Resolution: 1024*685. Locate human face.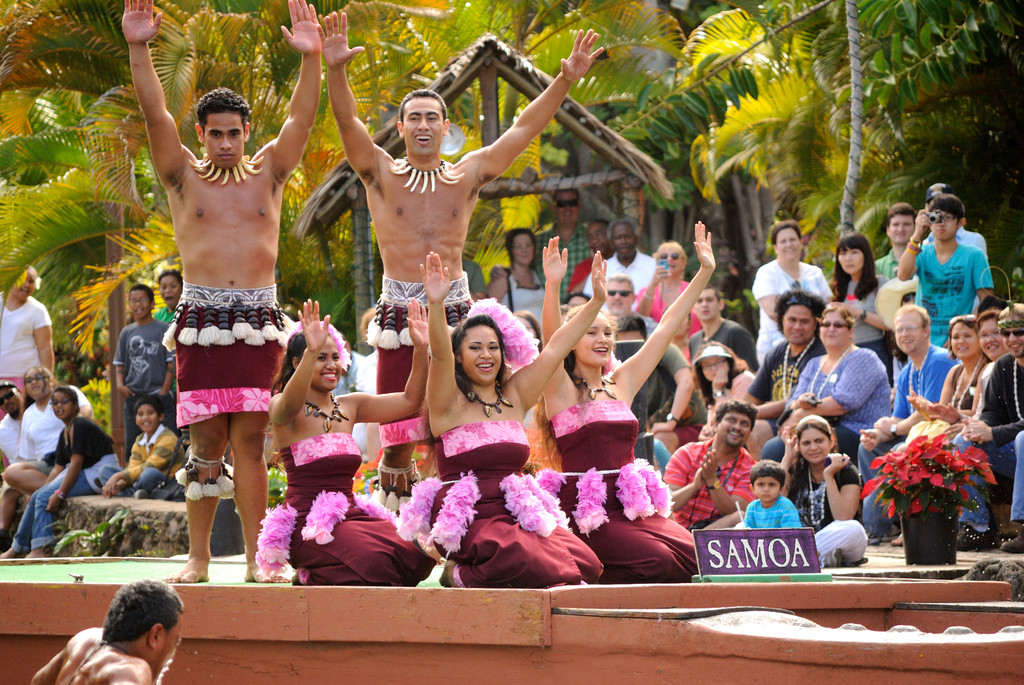
x1=802 y1=428 x2=831 y2=462.
